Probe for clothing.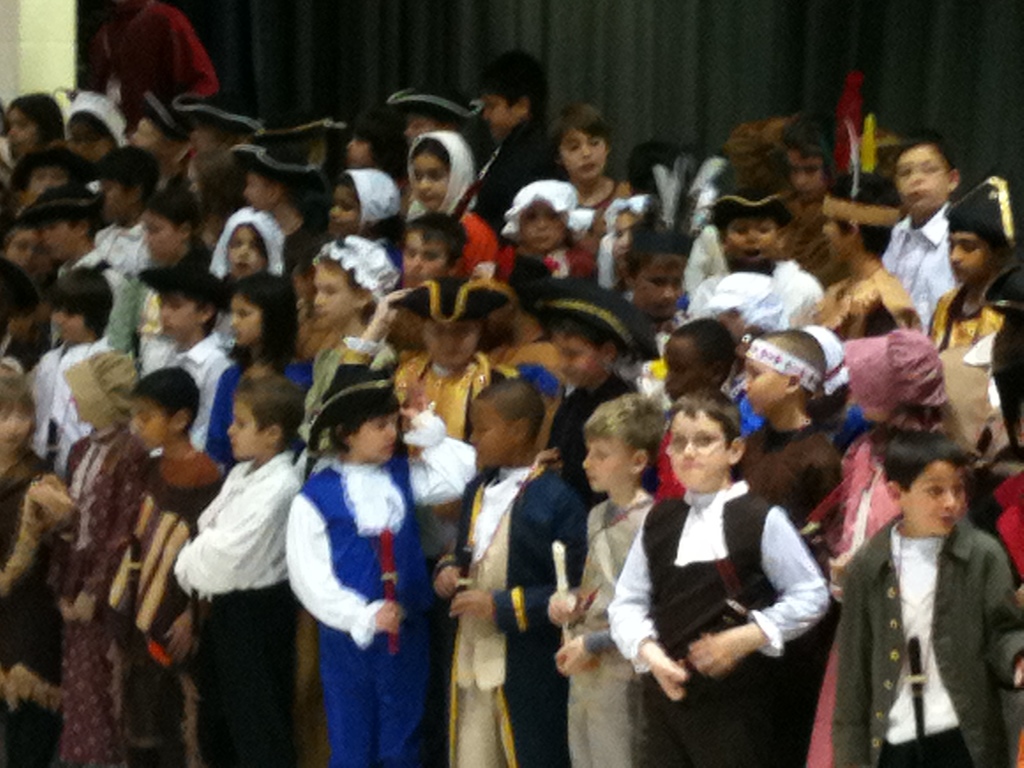
Probe result: rect(159, 326, 223, 446).
